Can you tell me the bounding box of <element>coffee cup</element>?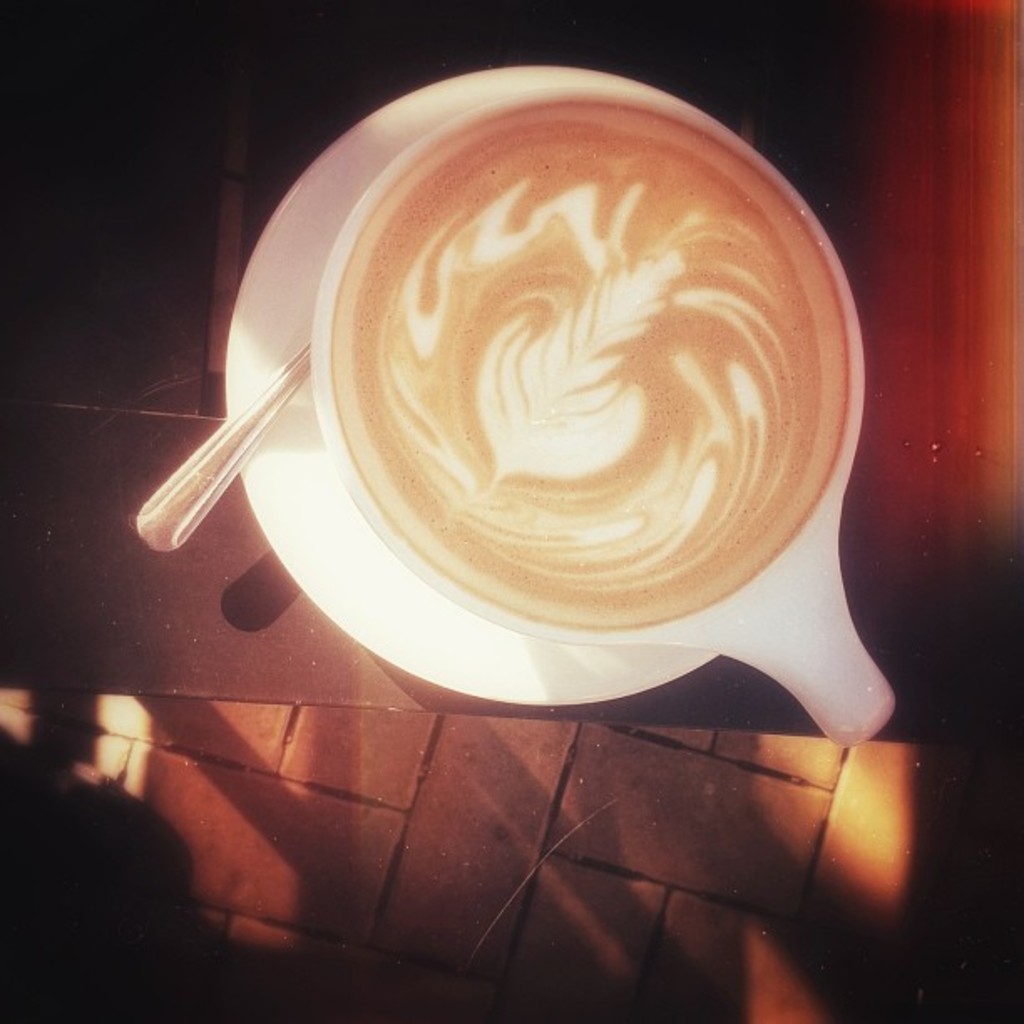
[x1=311, y1=79, x2=900, y2=751].
